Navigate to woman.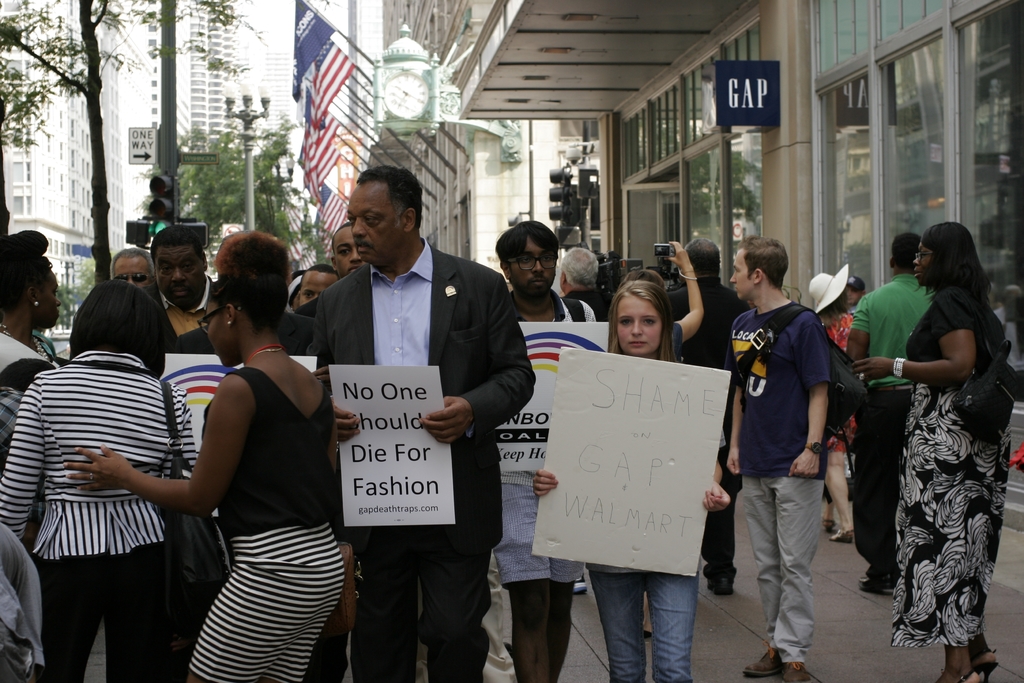
Navigation target: l=817, t=288, r=857, b=544.
